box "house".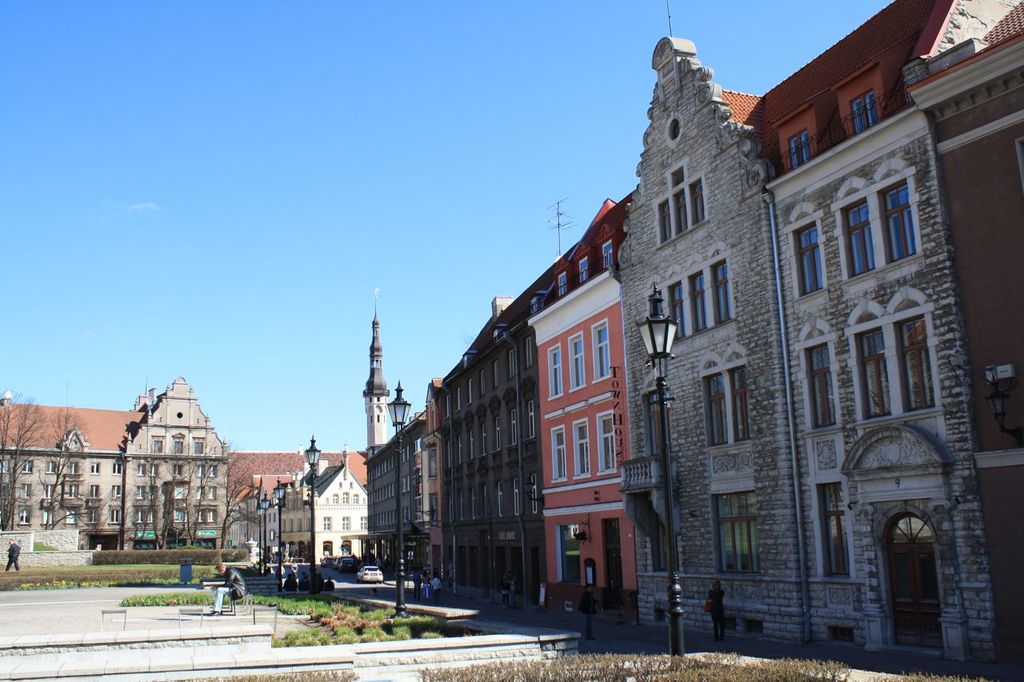
bbox=[526, 181, 634, 643].
